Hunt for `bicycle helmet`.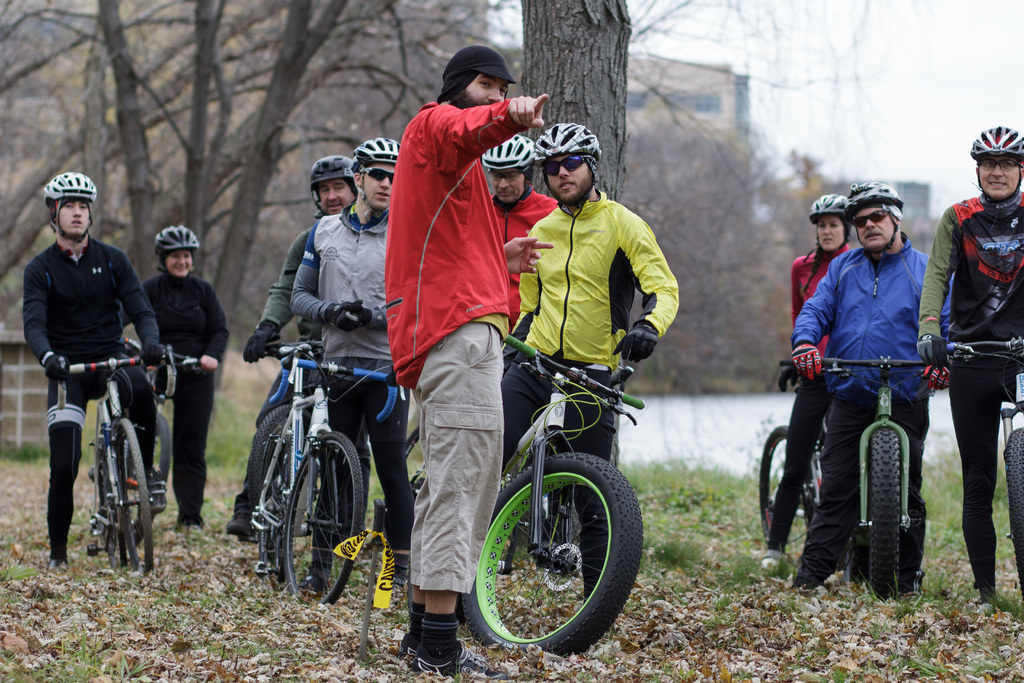
Hunted down at locate(970, 124, 1023, 202).
